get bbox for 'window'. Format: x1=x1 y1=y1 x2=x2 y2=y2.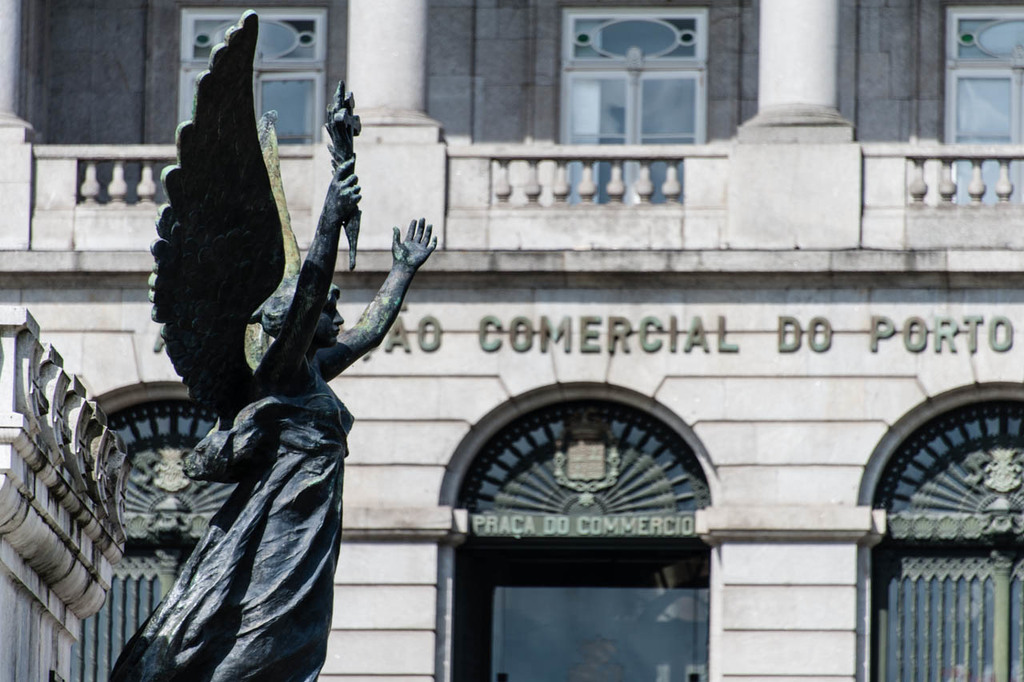
x1=183 y1=2 x2=327 y2=145.
